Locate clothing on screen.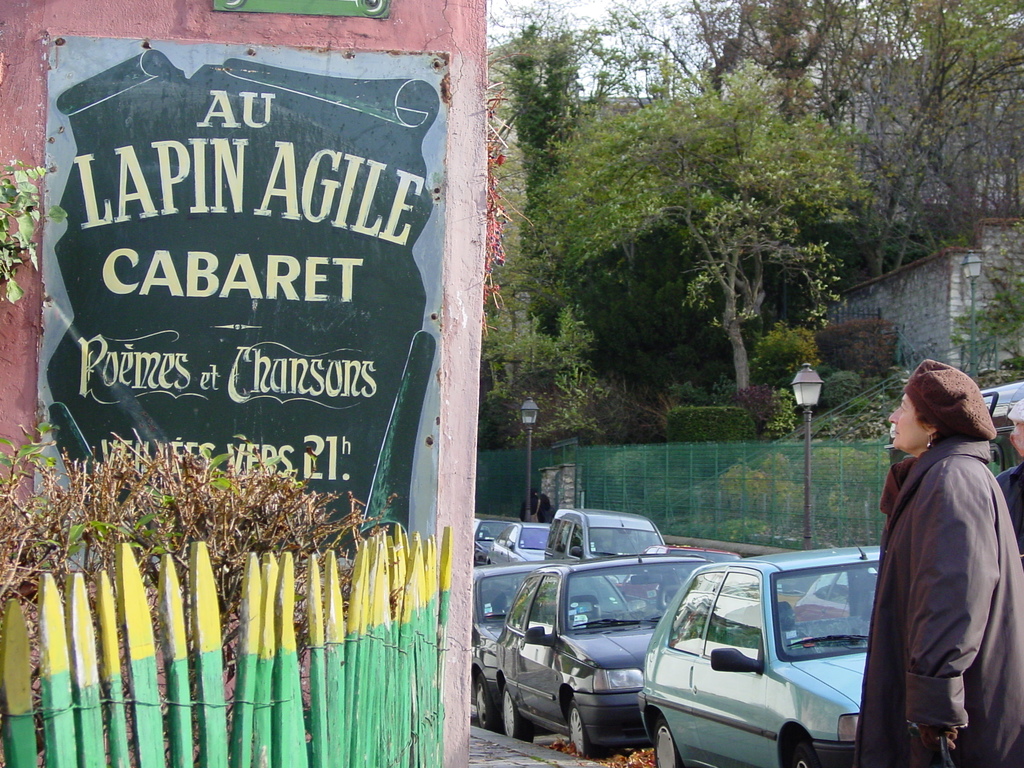
On screen at box(854, 365, 1009, 757).
